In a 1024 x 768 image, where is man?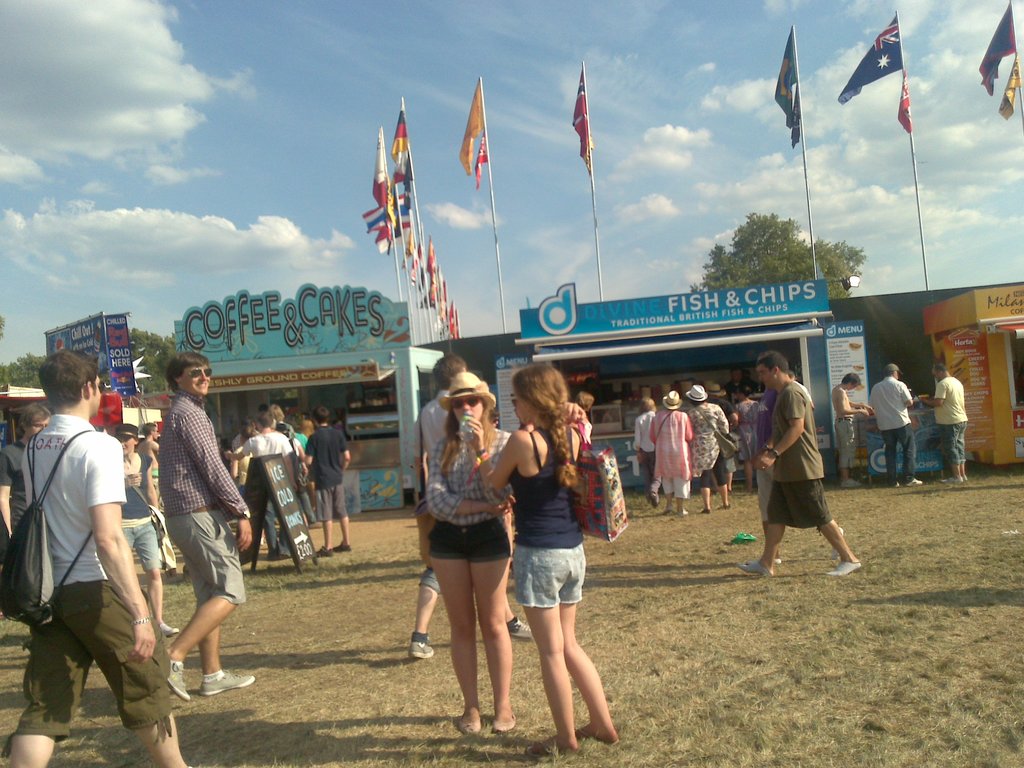
l=0, t=349, r=191, b=765.
